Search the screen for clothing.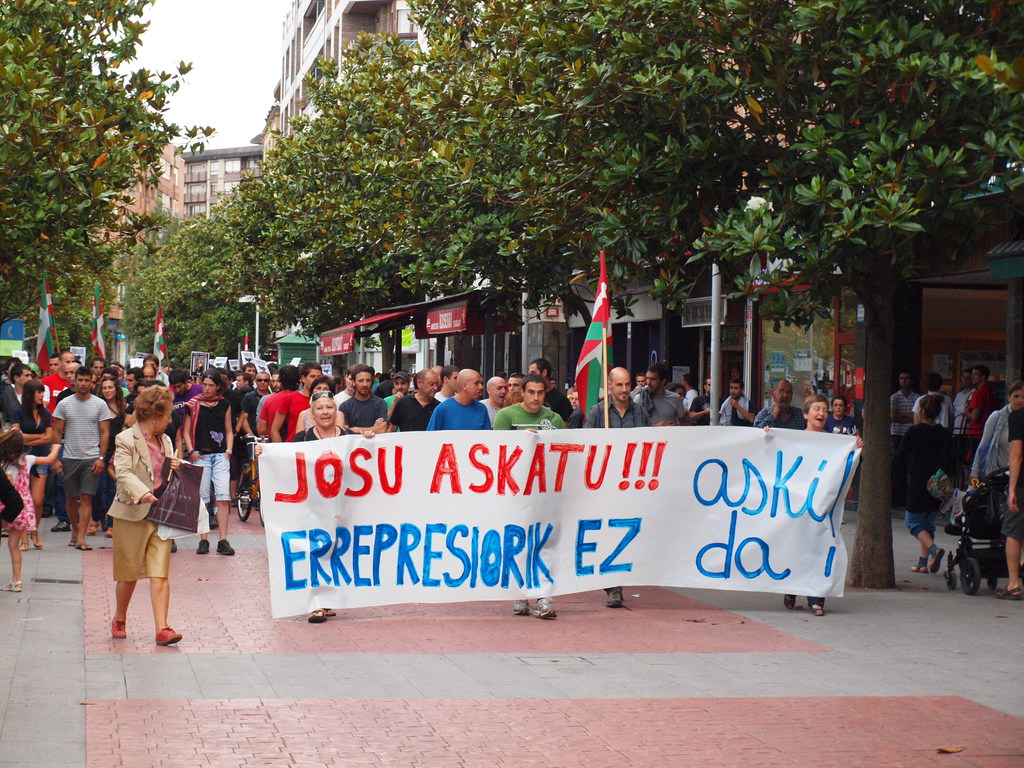
Found at box=[689, 394, 724, 421].
